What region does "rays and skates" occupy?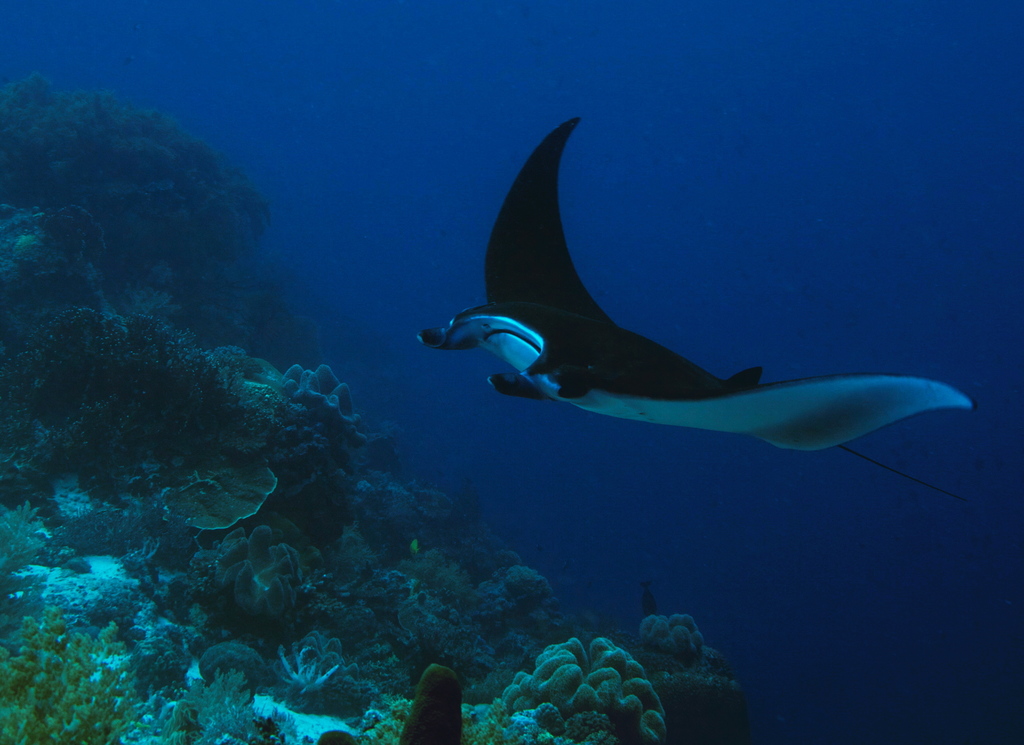
bbox=(415, 114, 976, 502).
